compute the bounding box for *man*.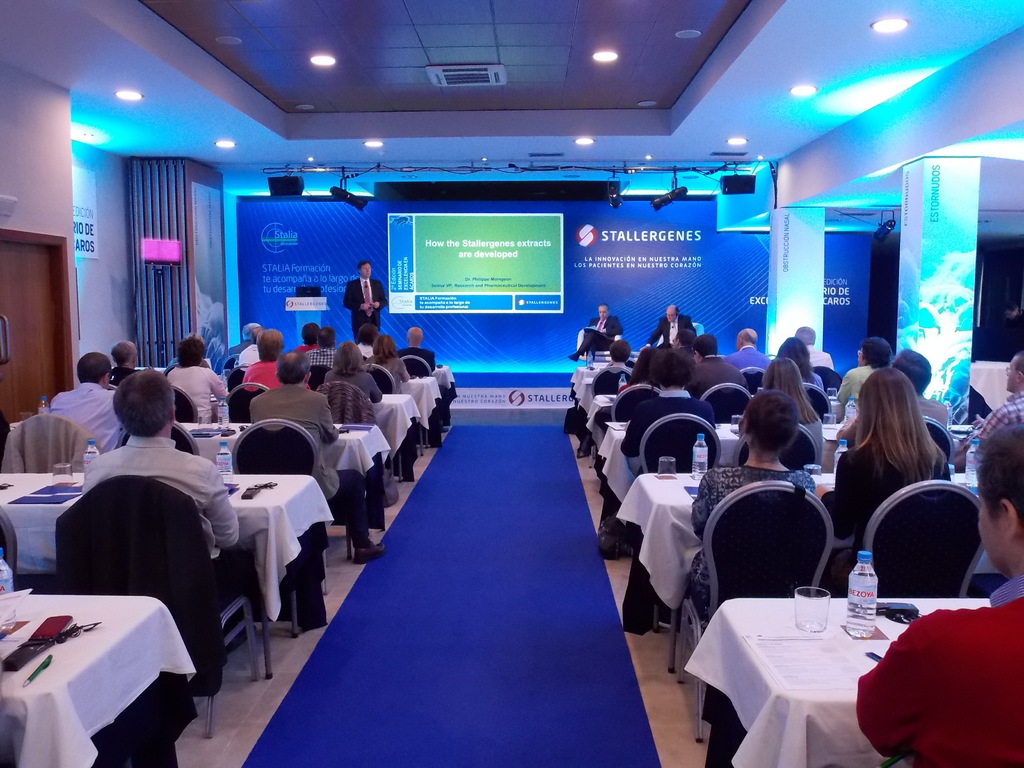
bbox(251, 348, 387, 559).
